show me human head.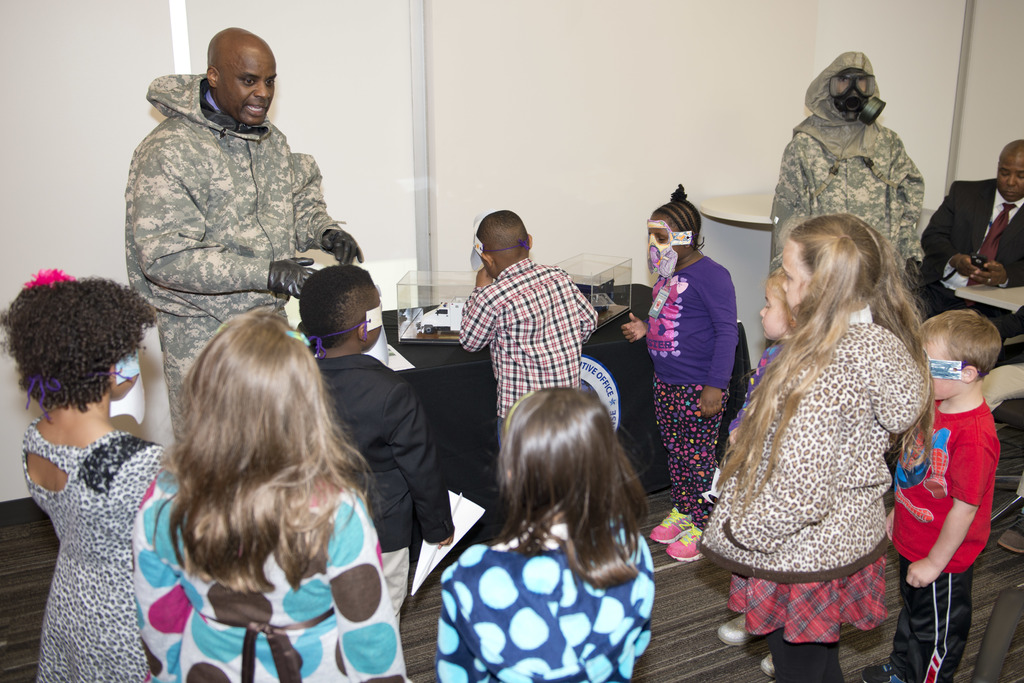
human head is here: (996,139,1023,201).
